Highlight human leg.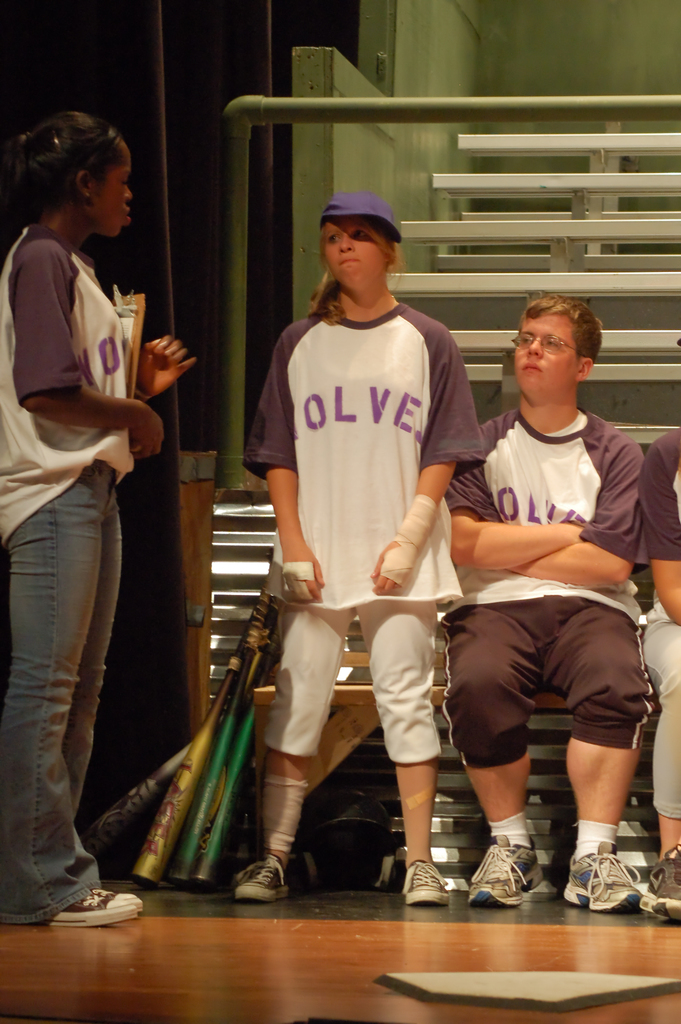
Highlighted region: detection(352, 536, 441, 907).
